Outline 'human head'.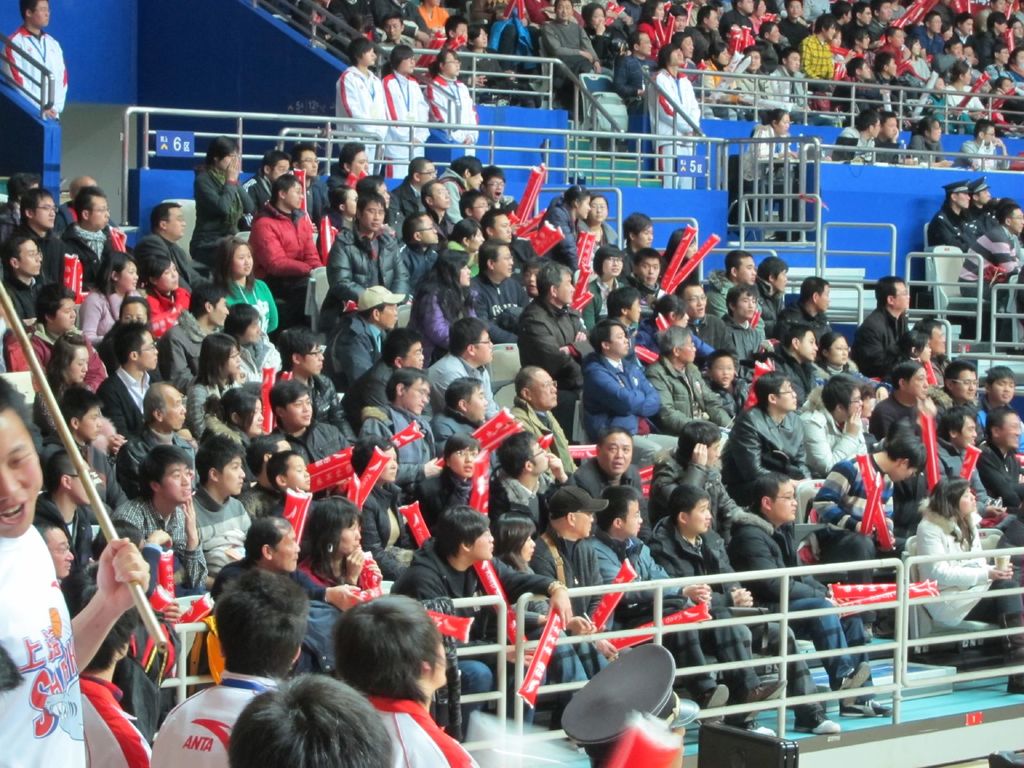
Outline: rect(139, 445, 191, 507).
